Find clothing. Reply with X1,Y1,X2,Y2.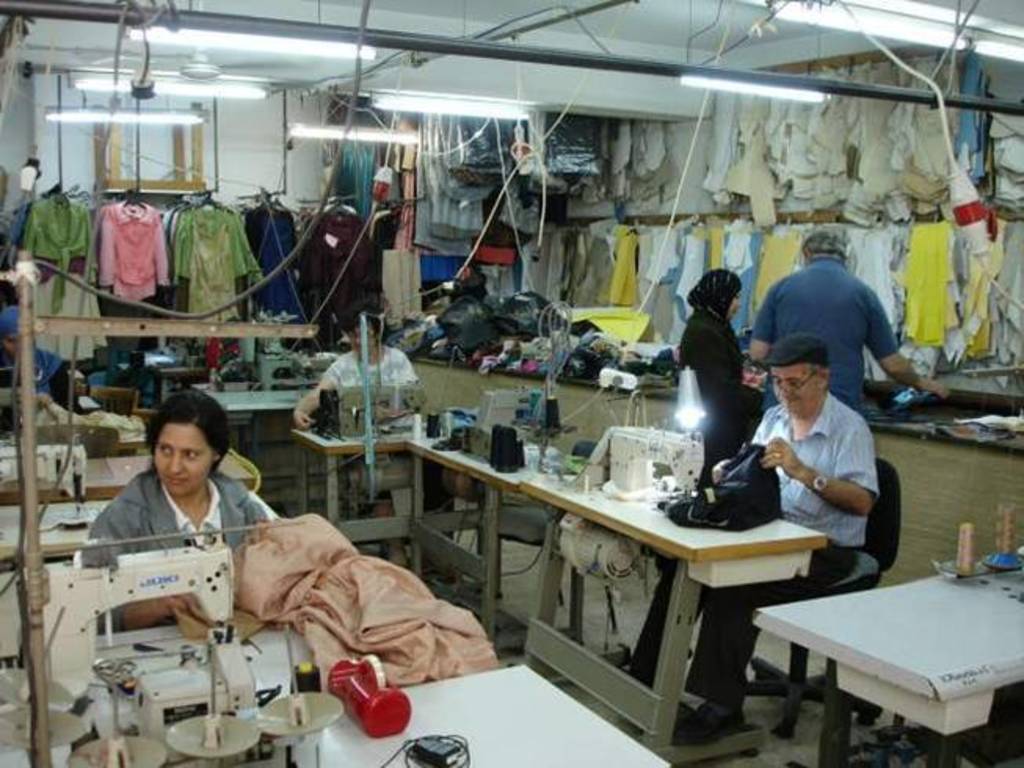
75,466,285,635.
